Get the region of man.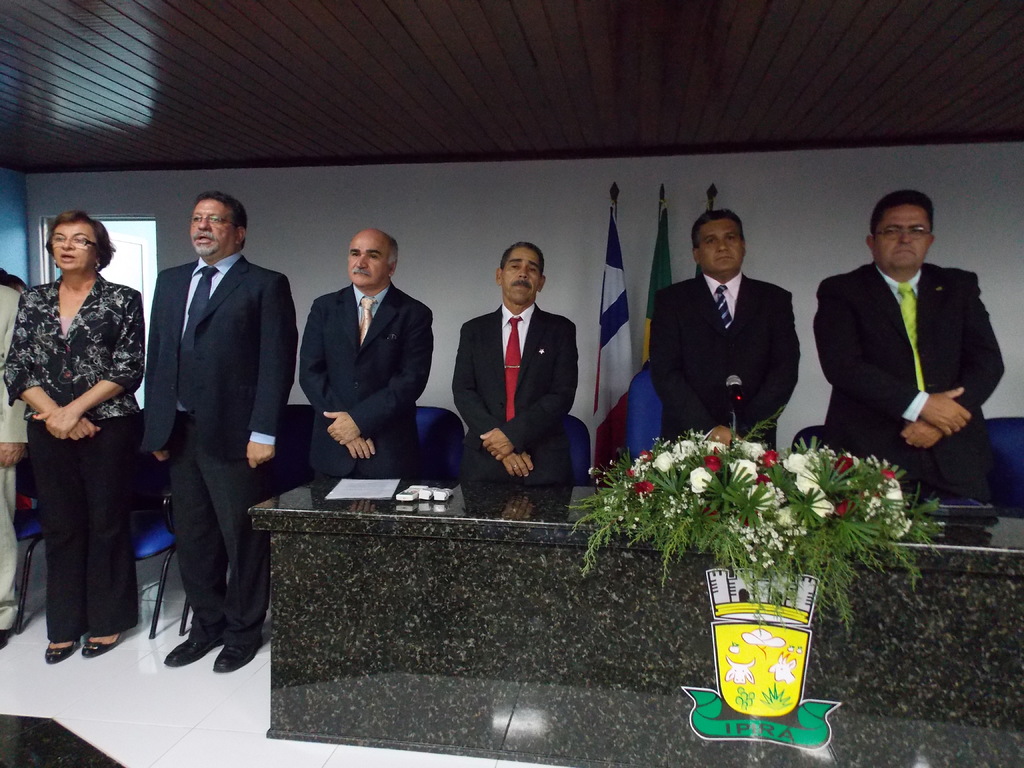
detection(449, 241, 577, 487).
